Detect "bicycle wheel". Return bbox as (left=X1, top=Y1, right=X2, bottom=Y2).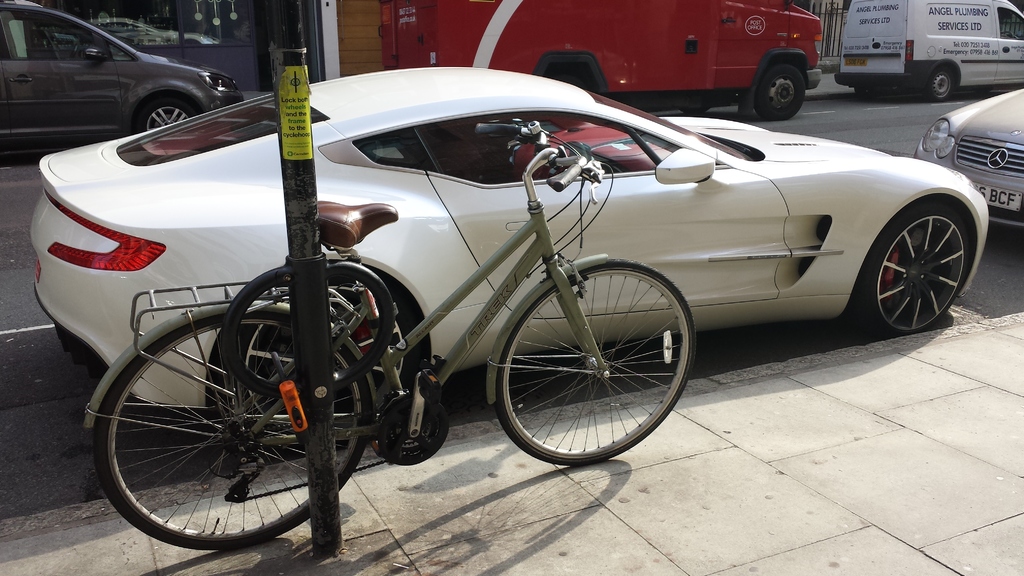
(left=99, top=313, right=391, bottom=547).
